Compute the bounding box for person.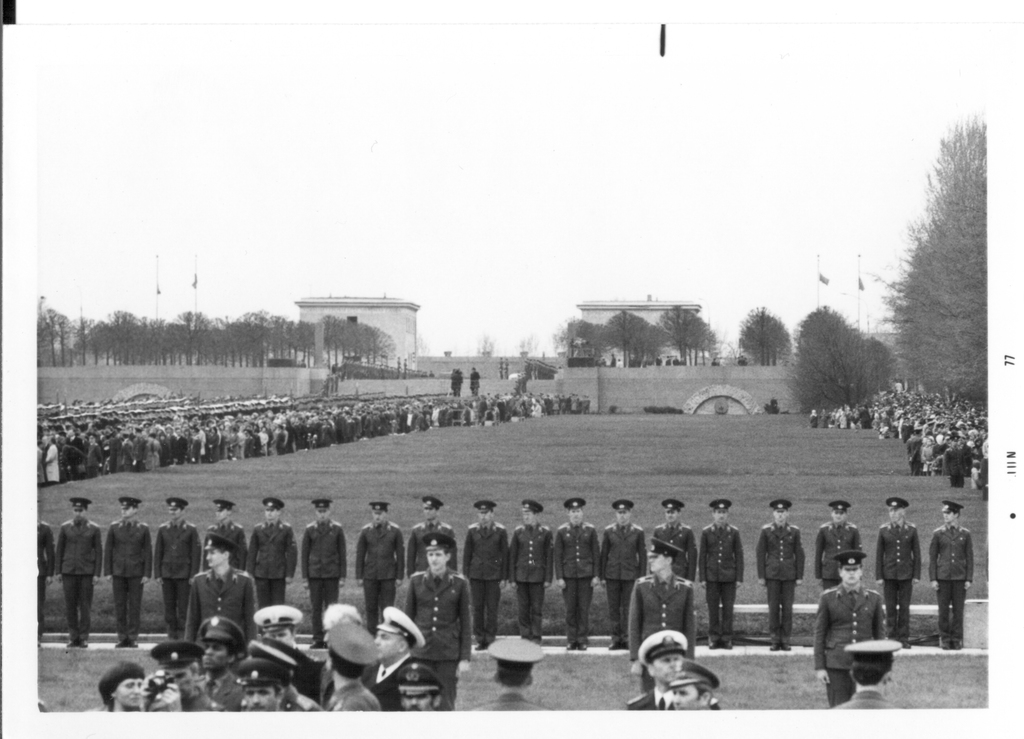
<bbox>830, 637, 904, 710</bbox>.
